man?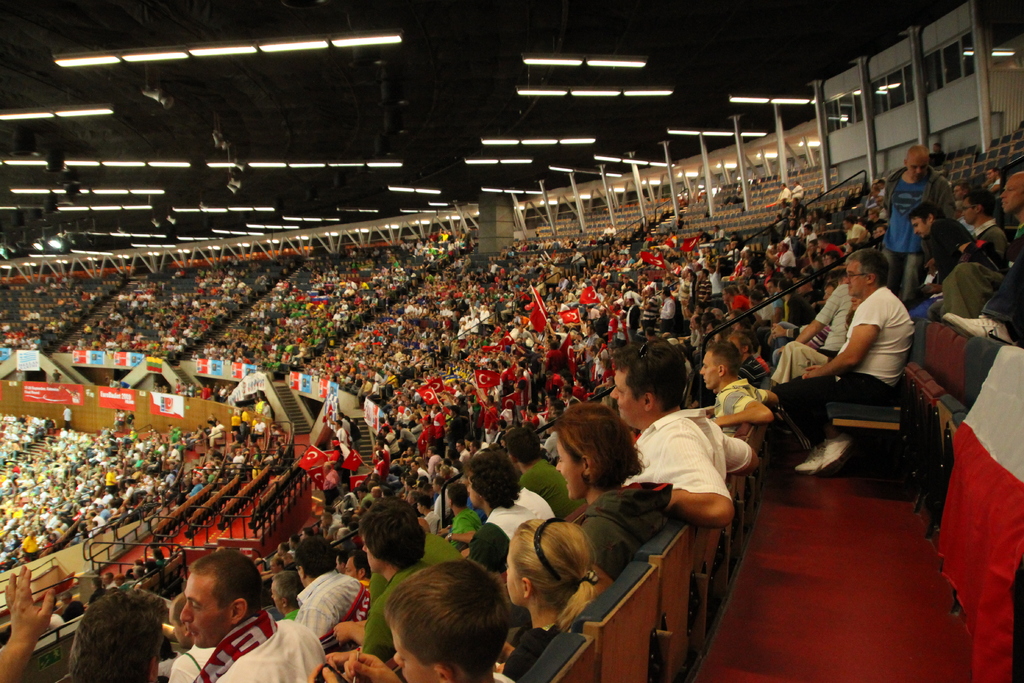
(0,132,1018,682)
